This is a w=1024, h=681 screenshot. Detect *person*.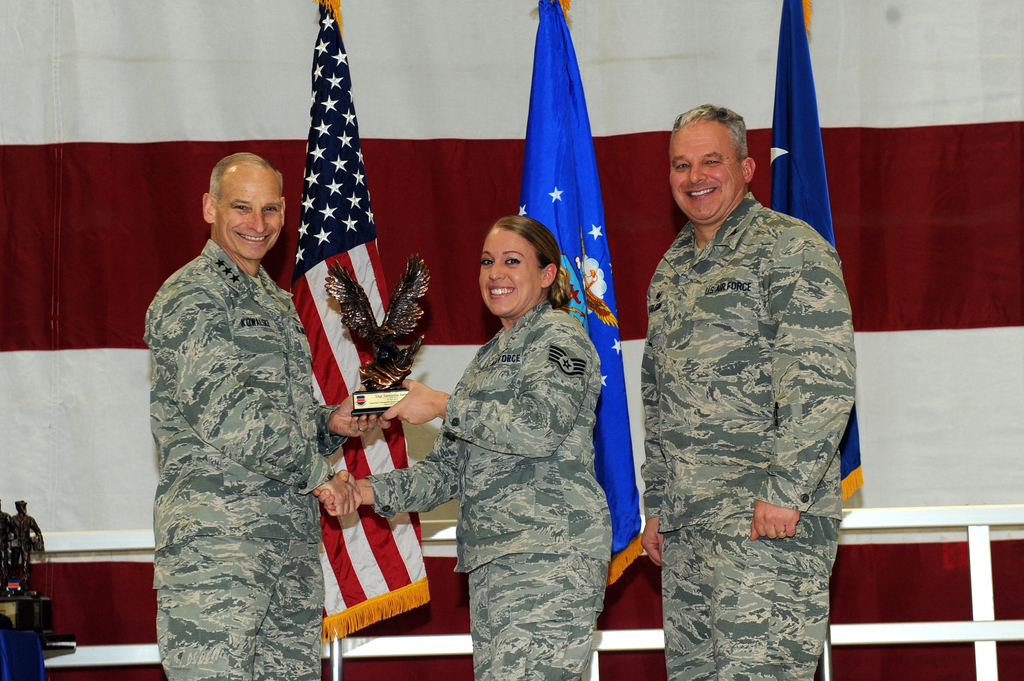
BBox(642, 59, 851, 680).
